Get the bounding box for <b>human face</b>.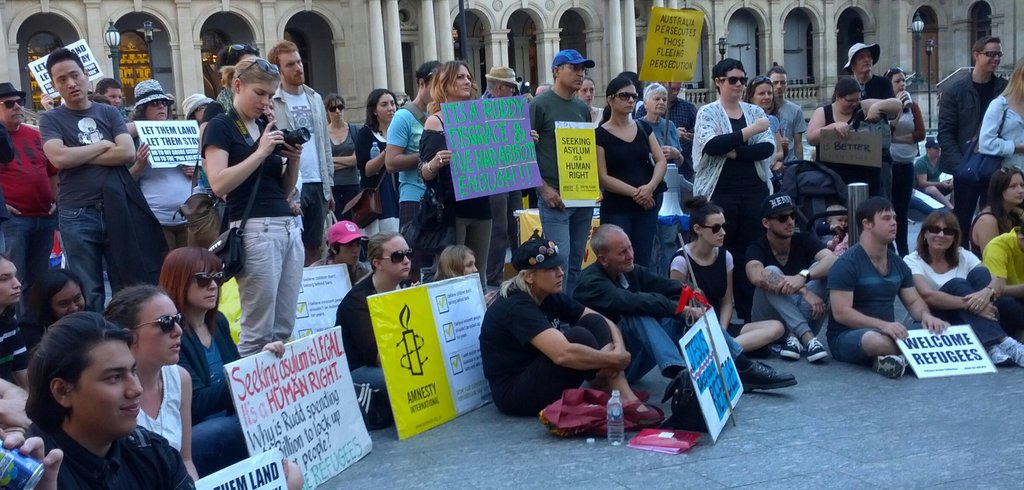
bbox=[142, 99, 168, 117].
